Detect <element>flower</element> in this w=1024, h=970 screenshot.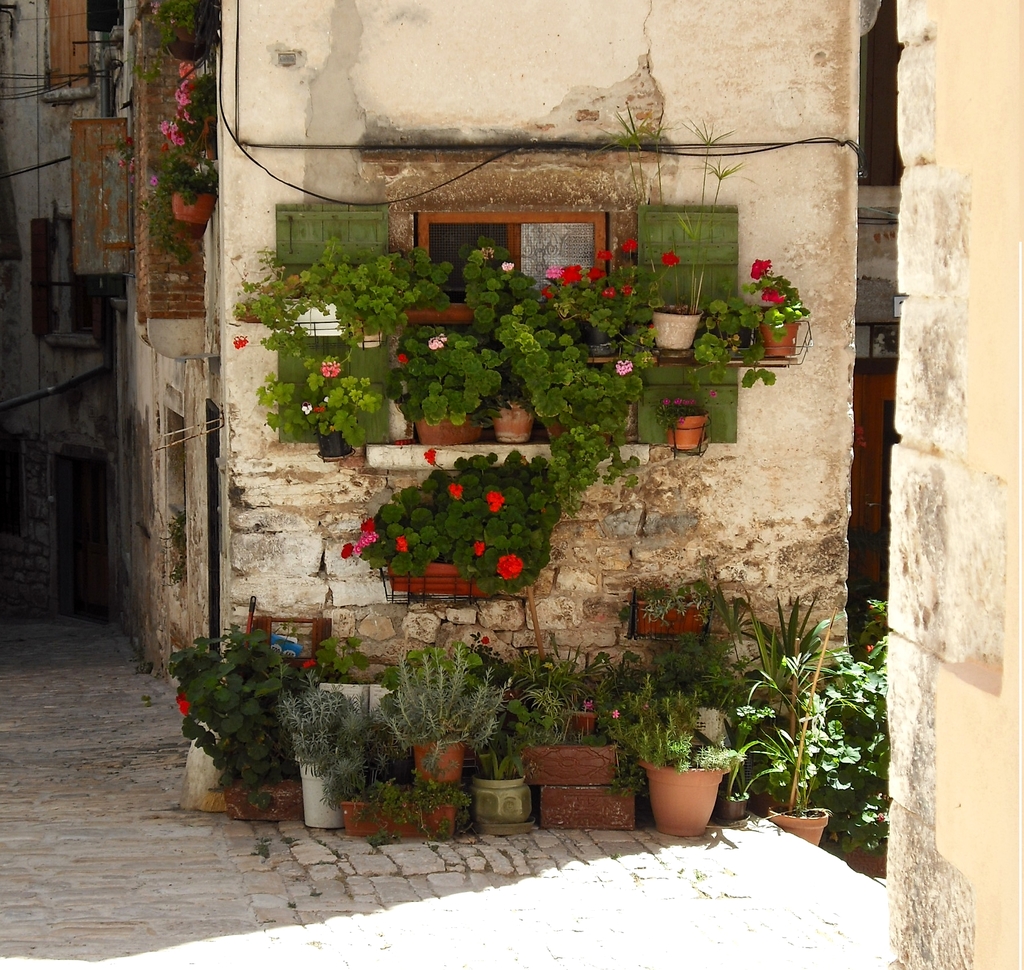
Detection: [661, 249, 678, 266].
